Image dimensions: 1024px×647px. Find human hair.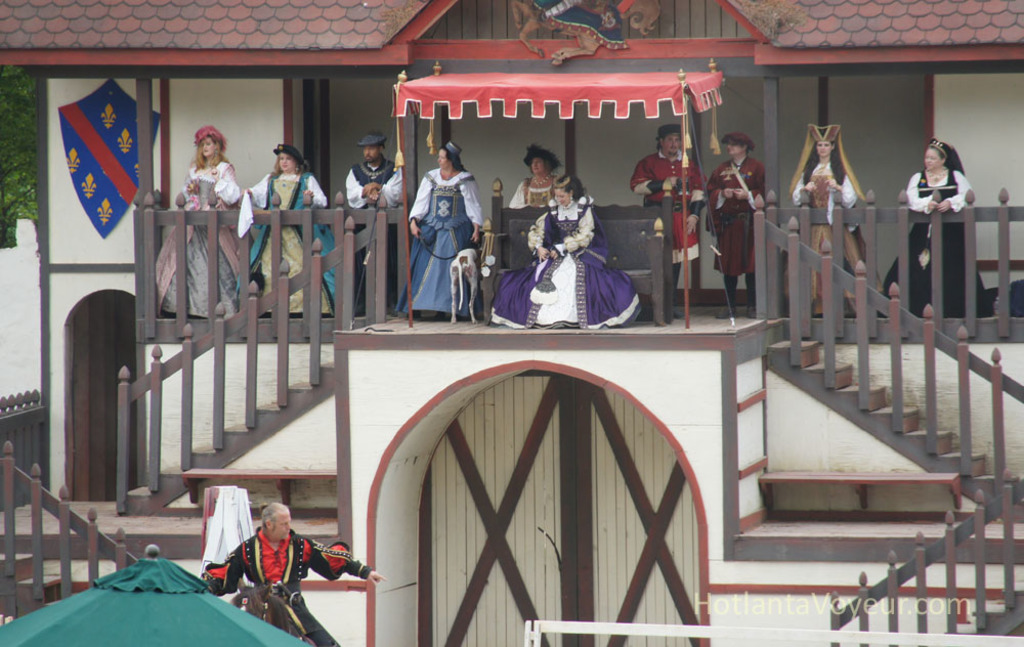
656:123:683:154.
